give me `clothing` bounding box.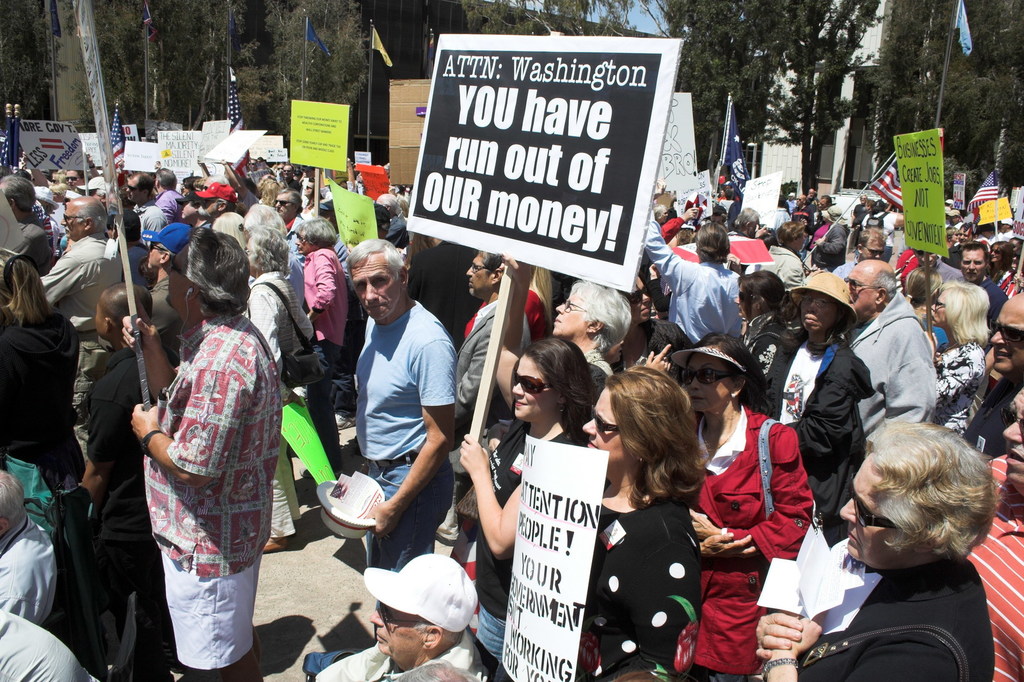
860:213:898:258.
